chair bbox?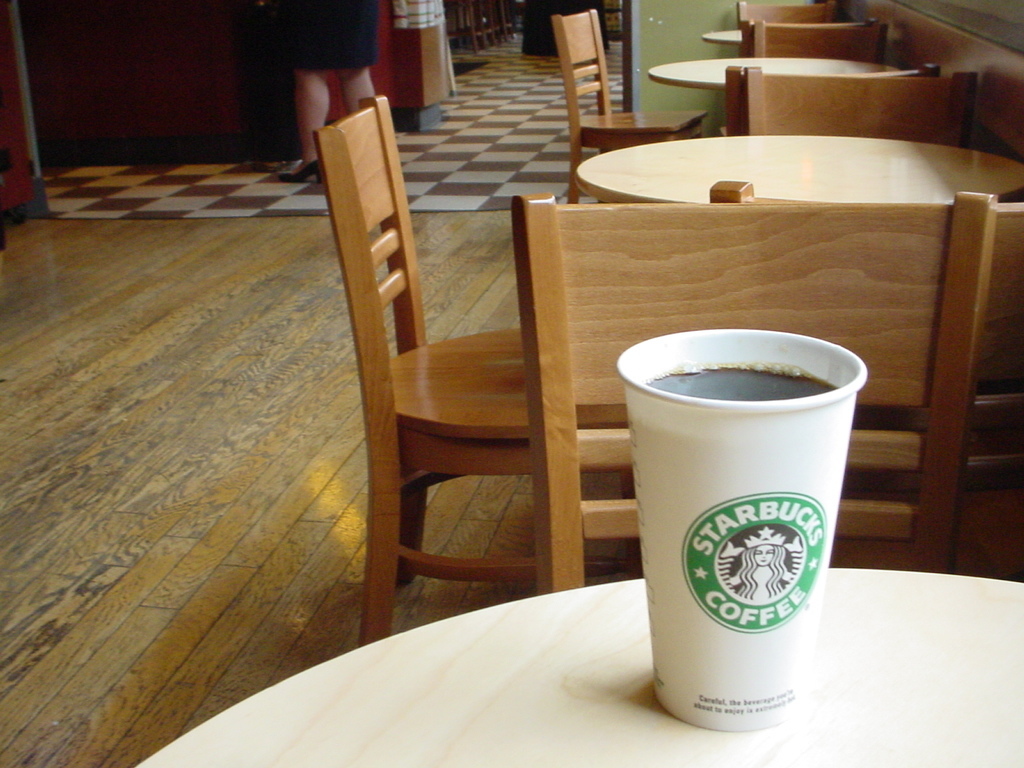
300 92 606 643
